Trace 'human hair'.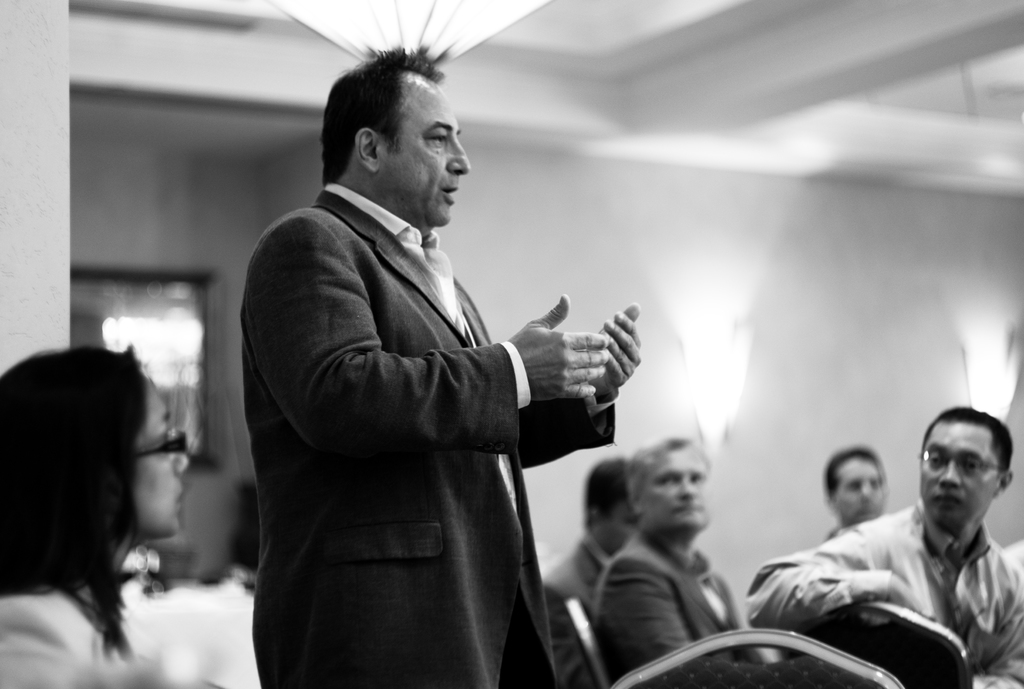
Traced to box(827, 446, 884, 490).
